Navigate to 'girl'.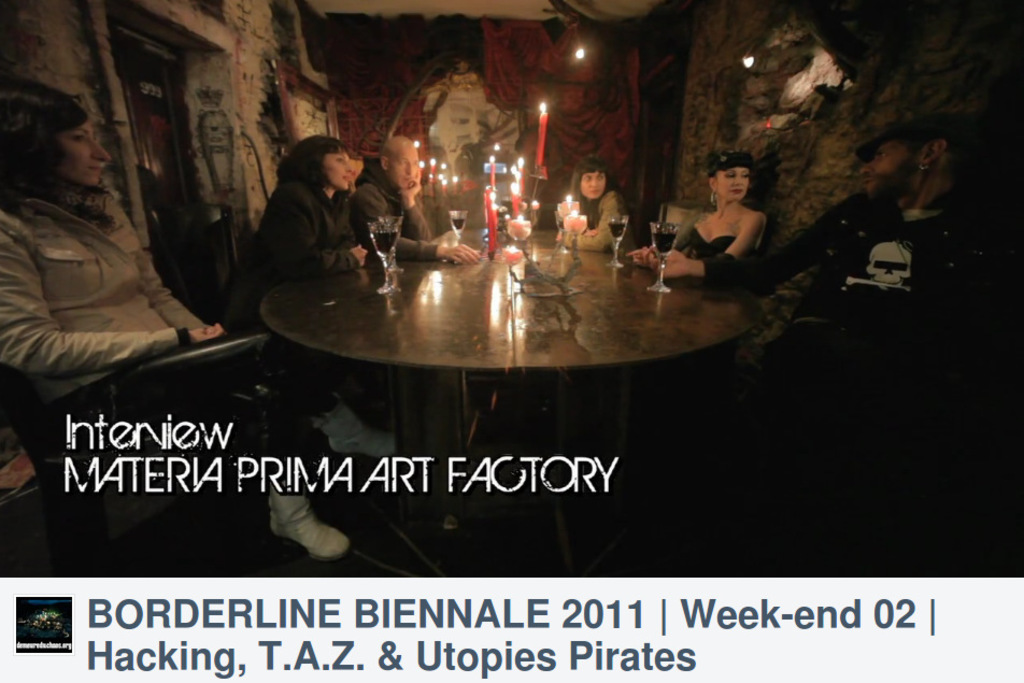
Navigation target: box=[228, 134, 394, 459].
